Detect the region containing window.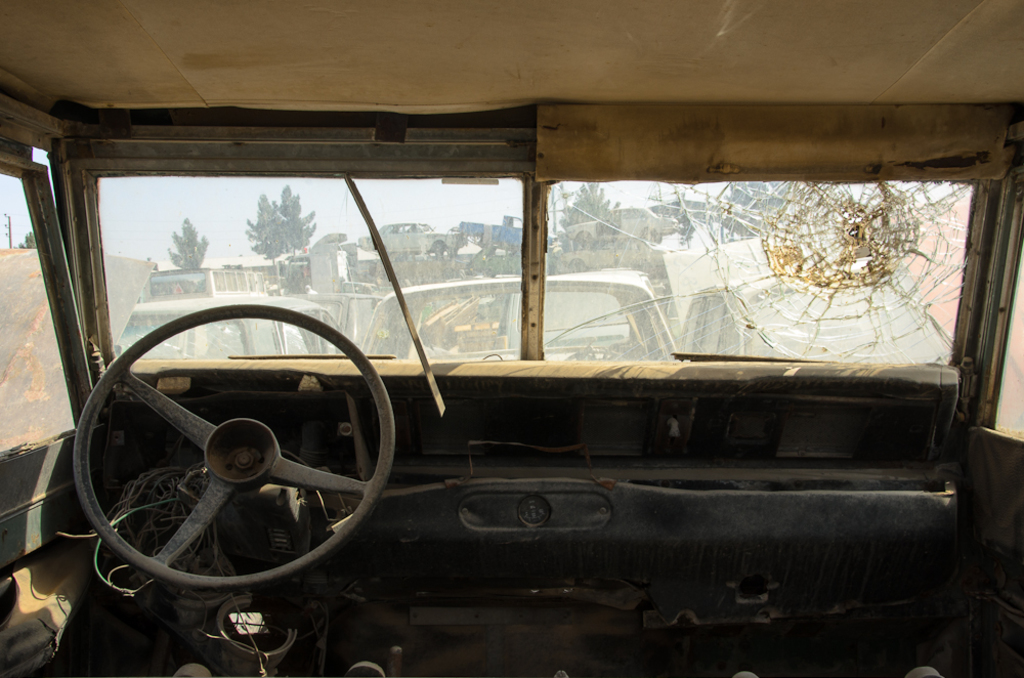
(988, 218, 1023, 449).
